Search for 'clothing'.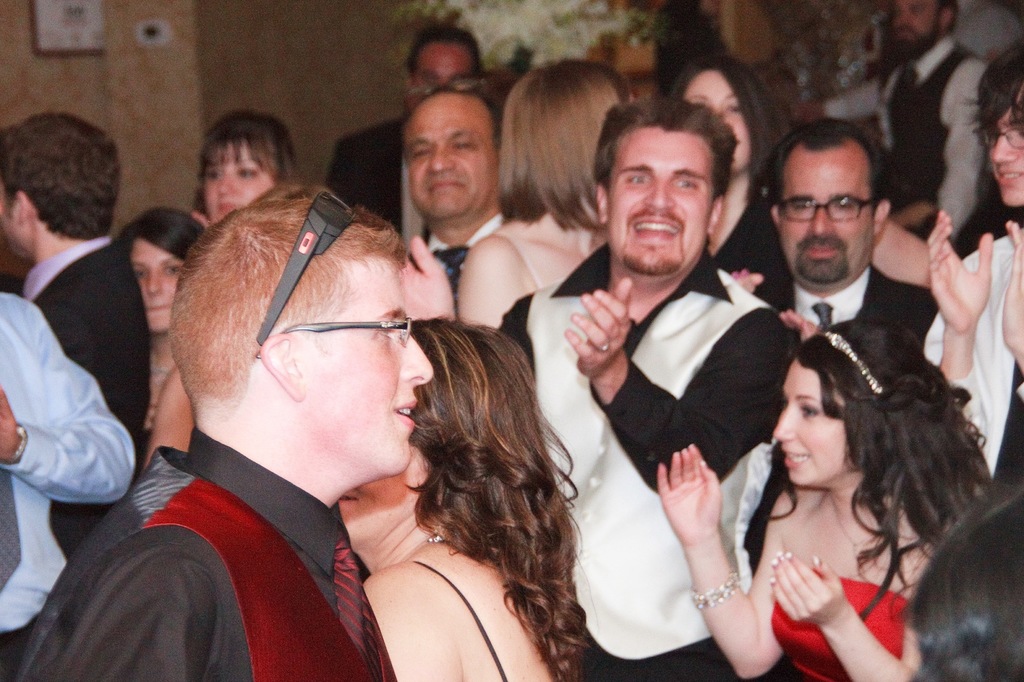
Found at box(9, 422, 395, 679).
